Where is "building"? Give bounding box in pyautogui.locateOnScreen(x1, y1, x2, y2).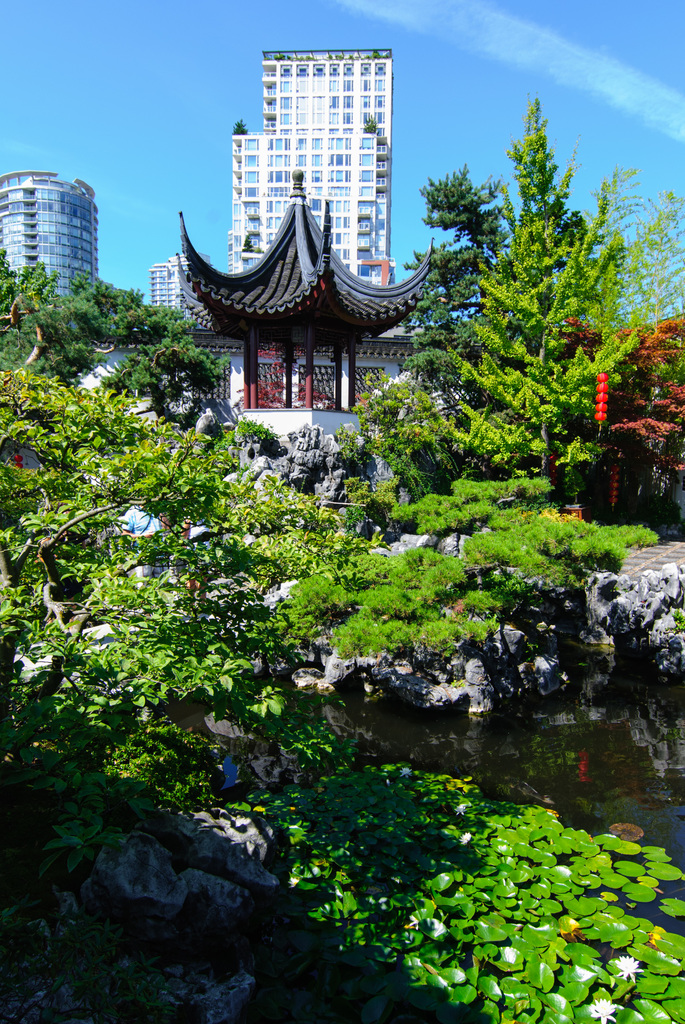
pyautogui.locateOnScreen(228, 49, 394, 285).
